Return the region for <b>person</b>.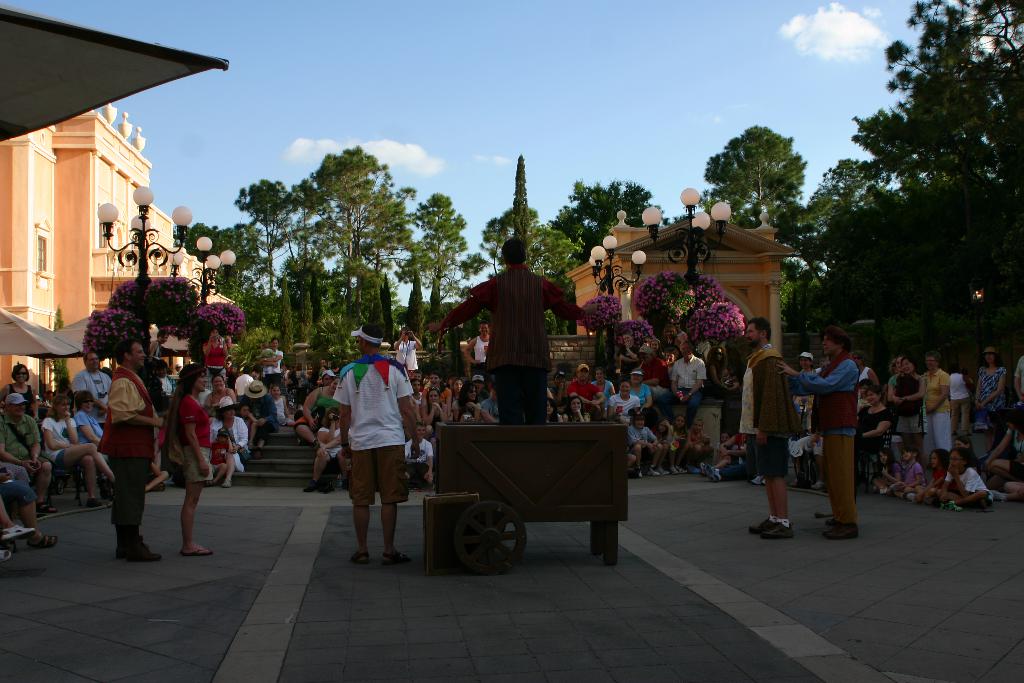
94,338,164,565.
